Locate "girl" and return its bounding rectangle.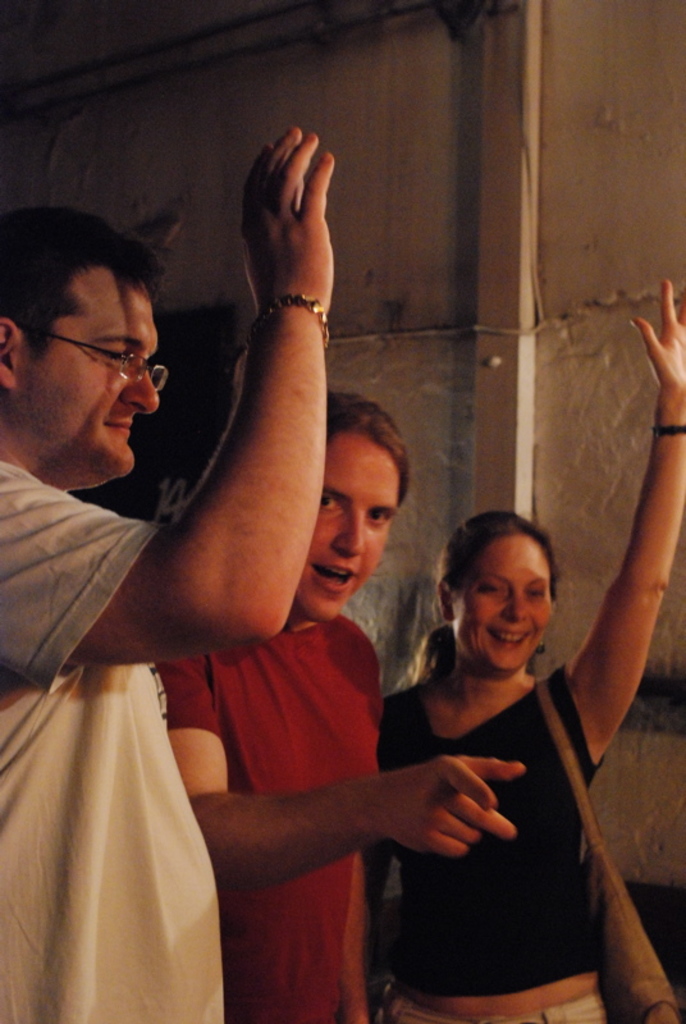
rect(358, 283, 685, 1023).
